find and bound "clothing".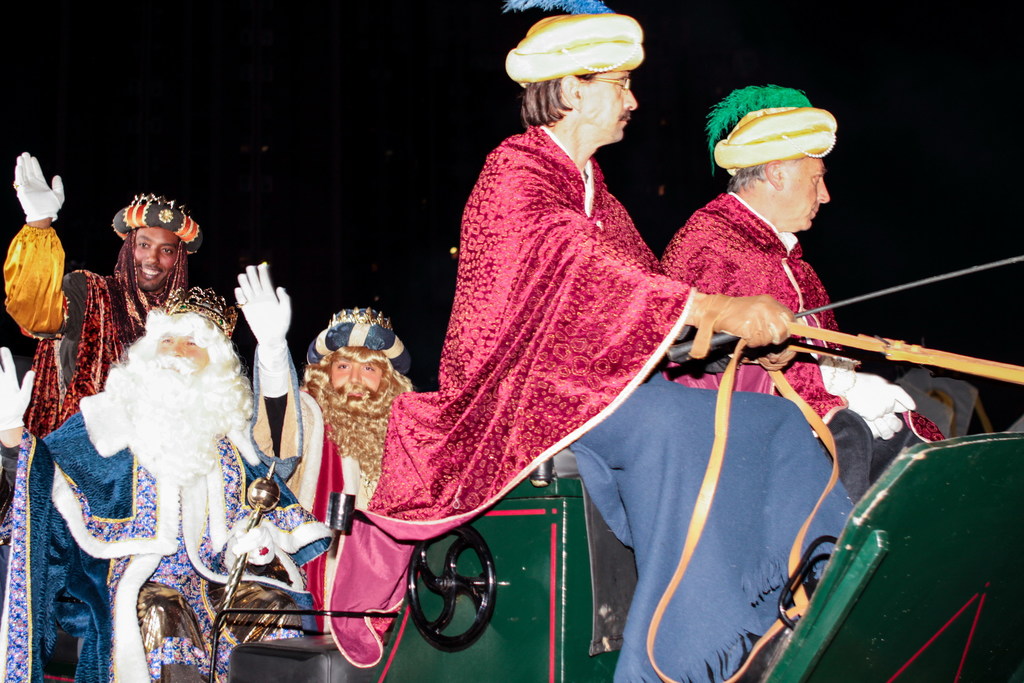
Bound: [x1=0, y1=224, x2=165, y2=441].
